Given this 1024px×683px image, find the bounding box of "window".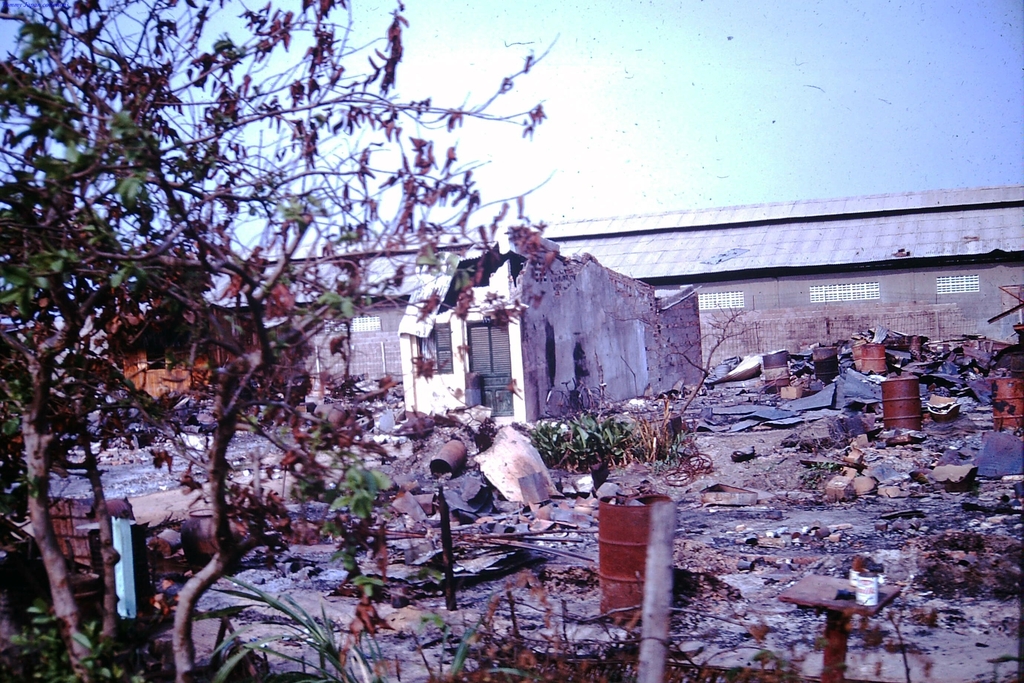
rect(321, 314, 383, 331).
